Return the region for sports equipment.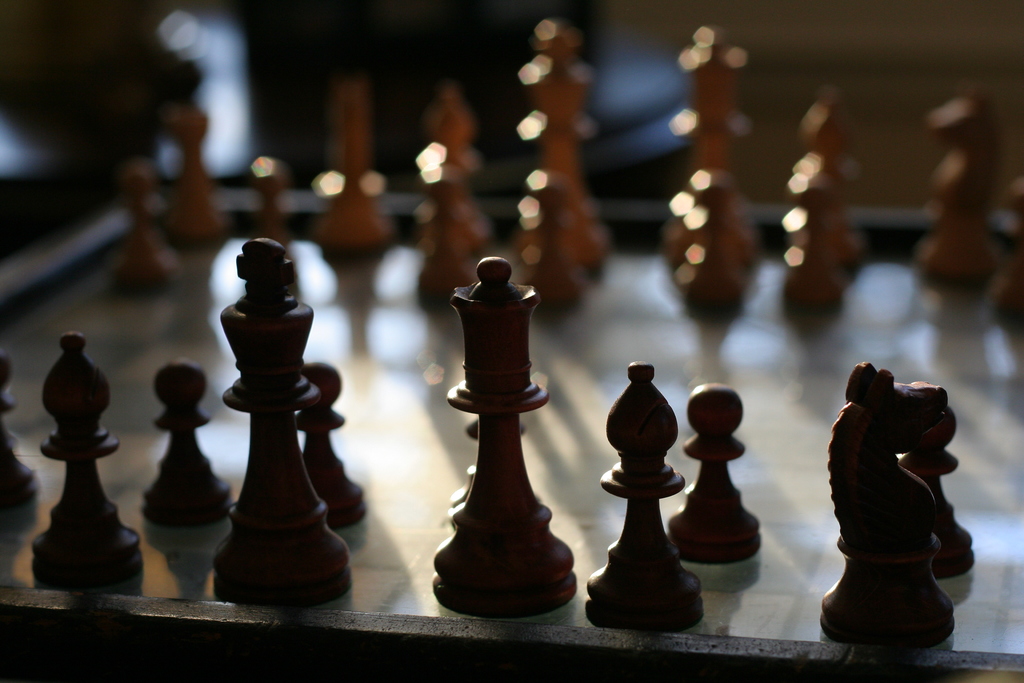
291 374 360 528.
